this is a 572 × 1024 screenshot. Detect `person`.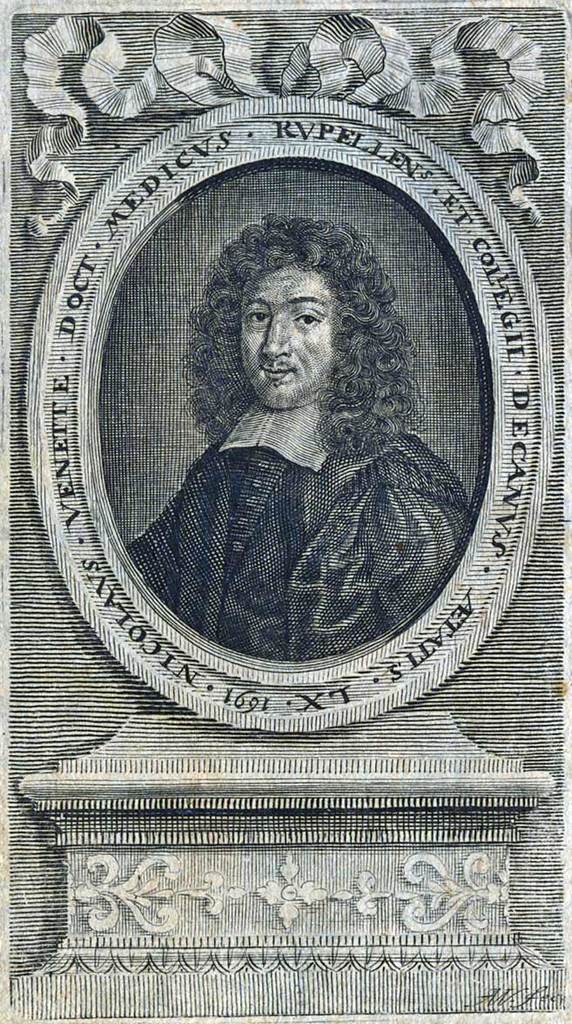
(left=122, top=203, right=467, bottom=731).
